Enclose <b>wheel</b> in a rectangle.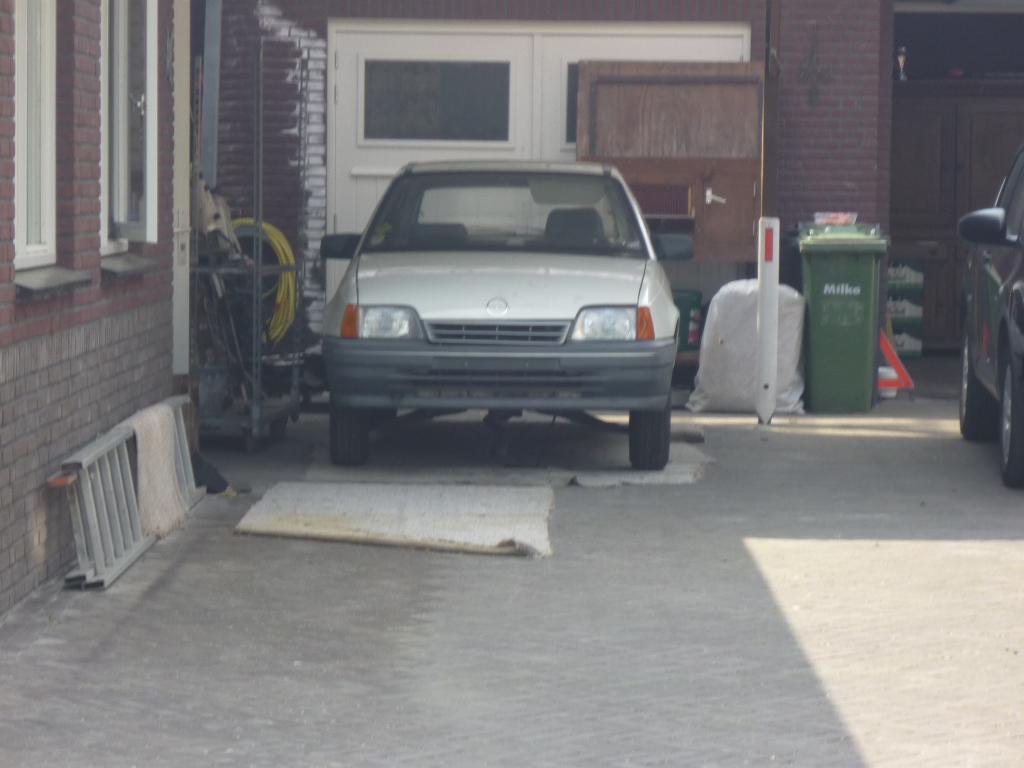
crop(324, 397, 374, 469).
